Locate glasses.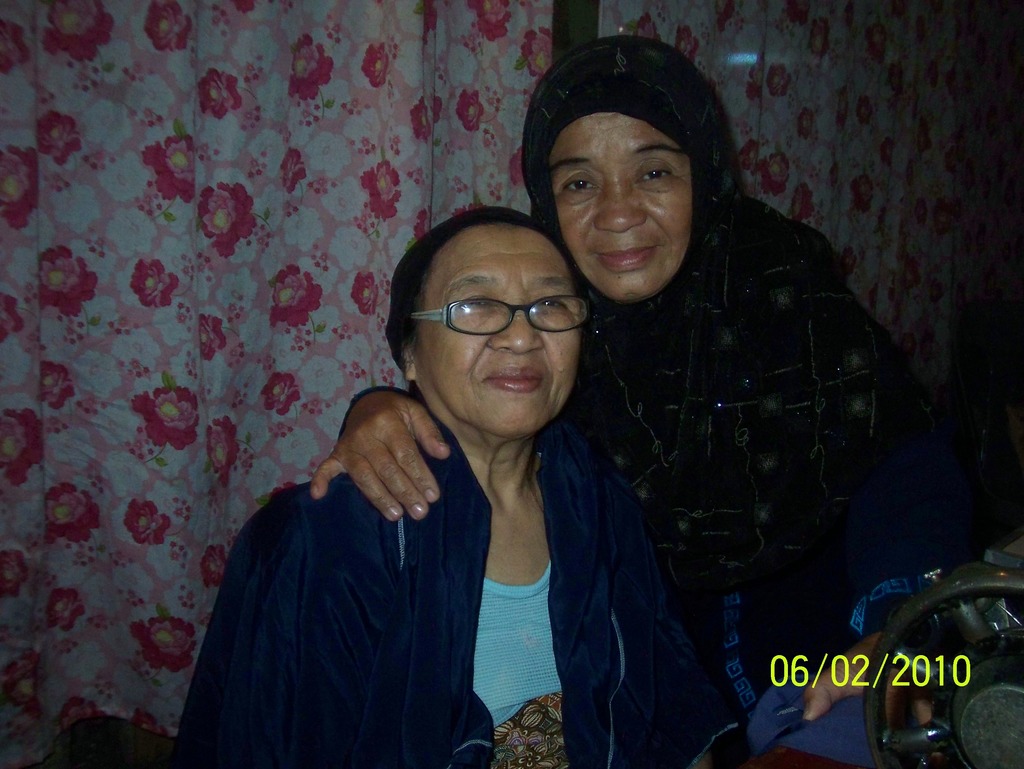
Bounding box: (413,287,588,345).
